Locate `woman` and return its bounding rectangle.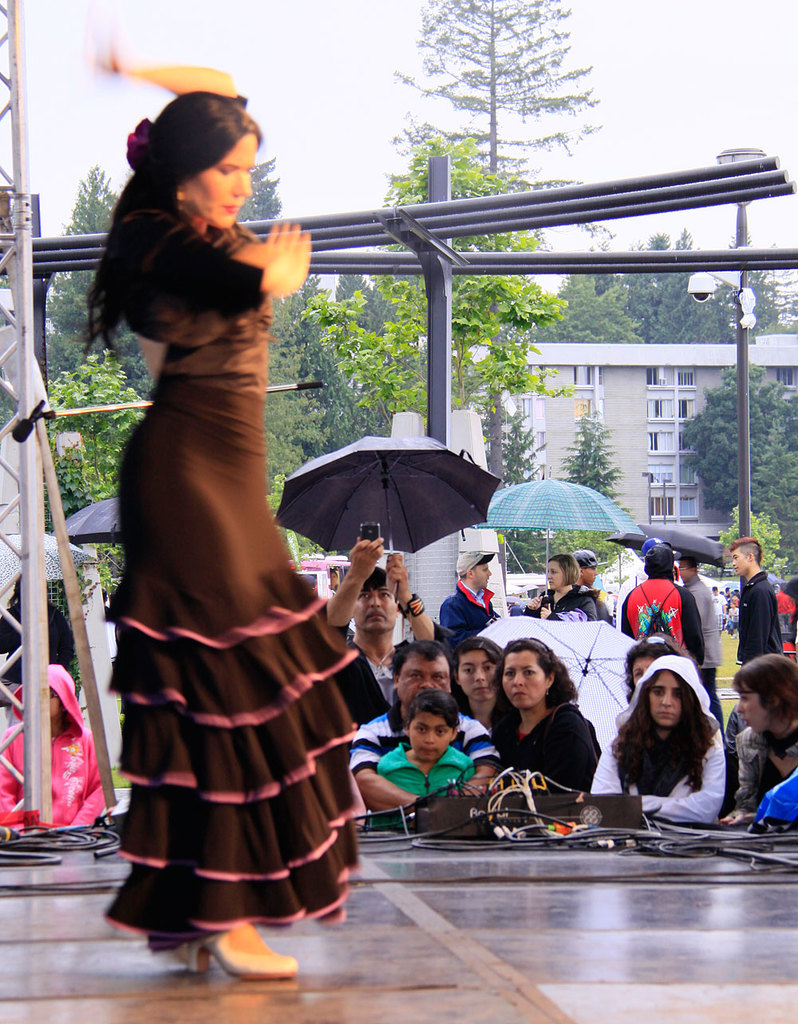
pyautogui.locateOnScreen(520, 552, 599, 624).
